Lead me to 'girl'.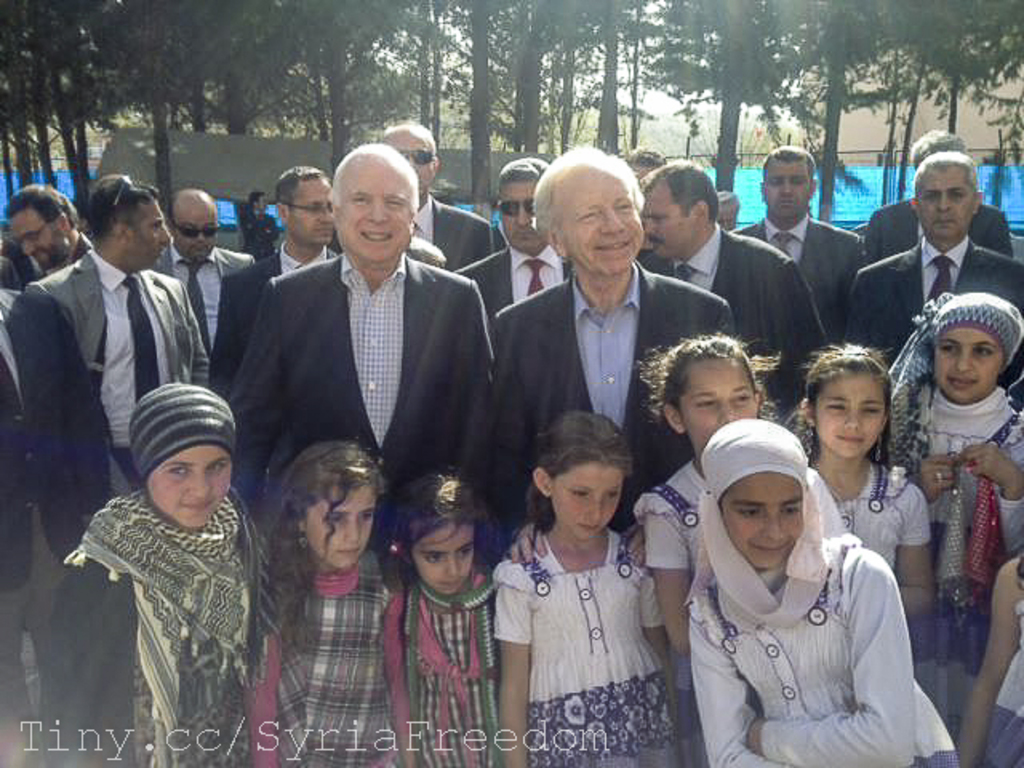
Lead to bbox(384, 469, 504, 766).
